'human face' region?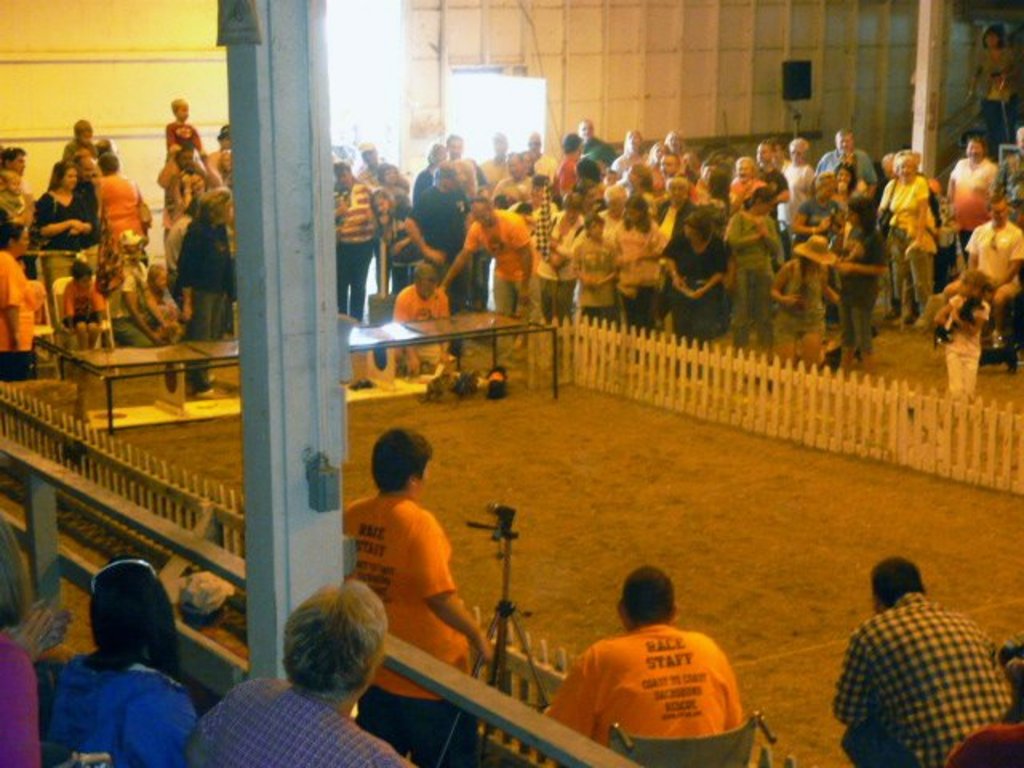
(x1=965, y1=138, x2=986, y2=157)
